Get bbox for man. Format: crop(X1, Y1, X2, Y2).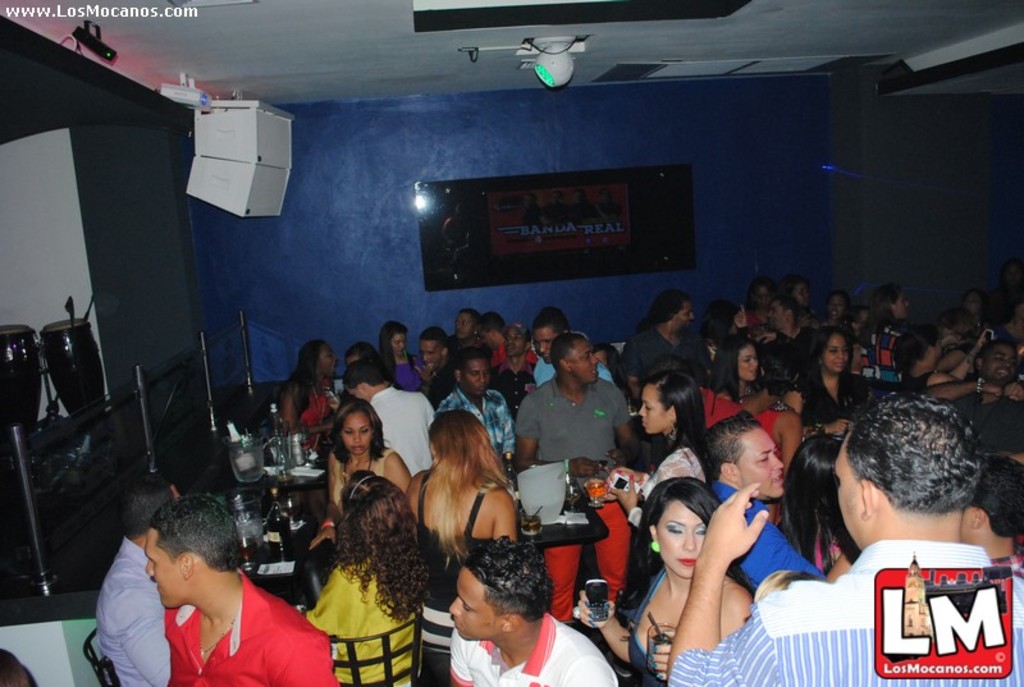
crop(696, 407, 858, 592).
